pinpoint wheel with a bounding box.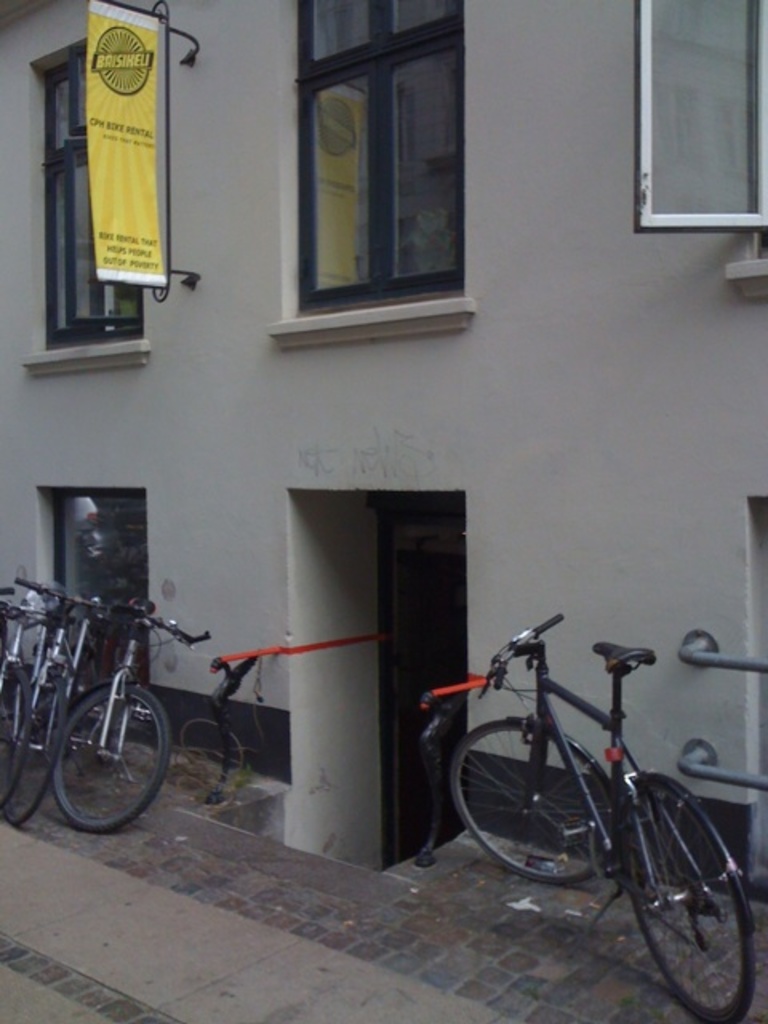
0, 662, 40, 794.
